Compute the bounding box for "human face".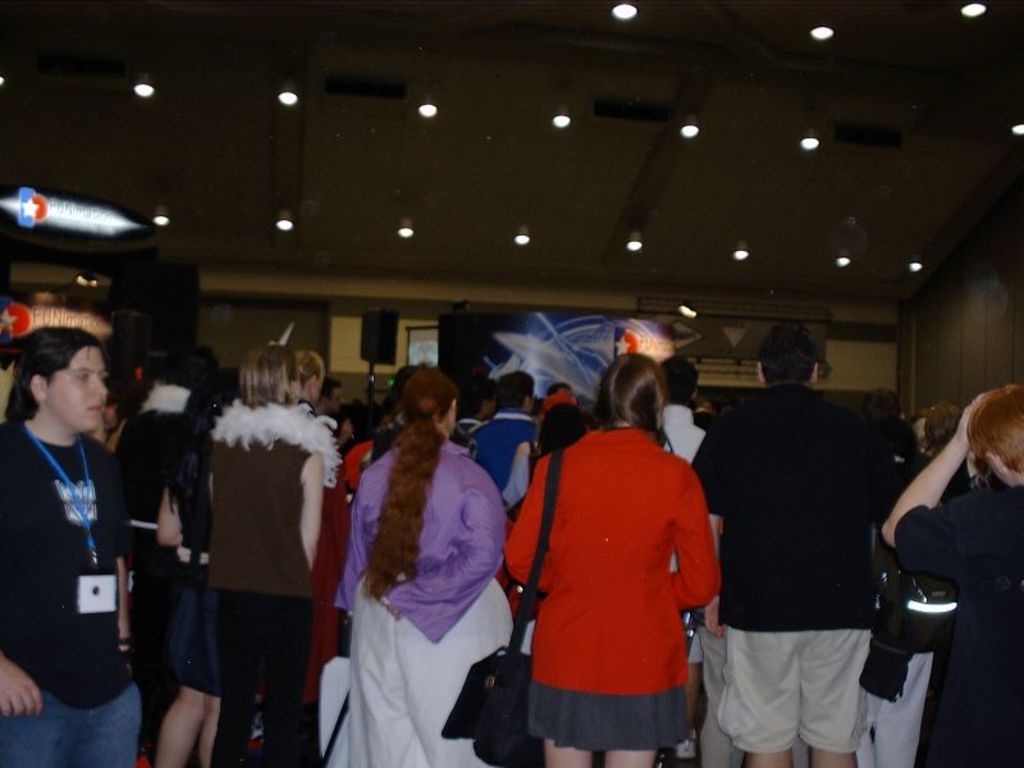
bbox=(49, 344, 109, 431).
